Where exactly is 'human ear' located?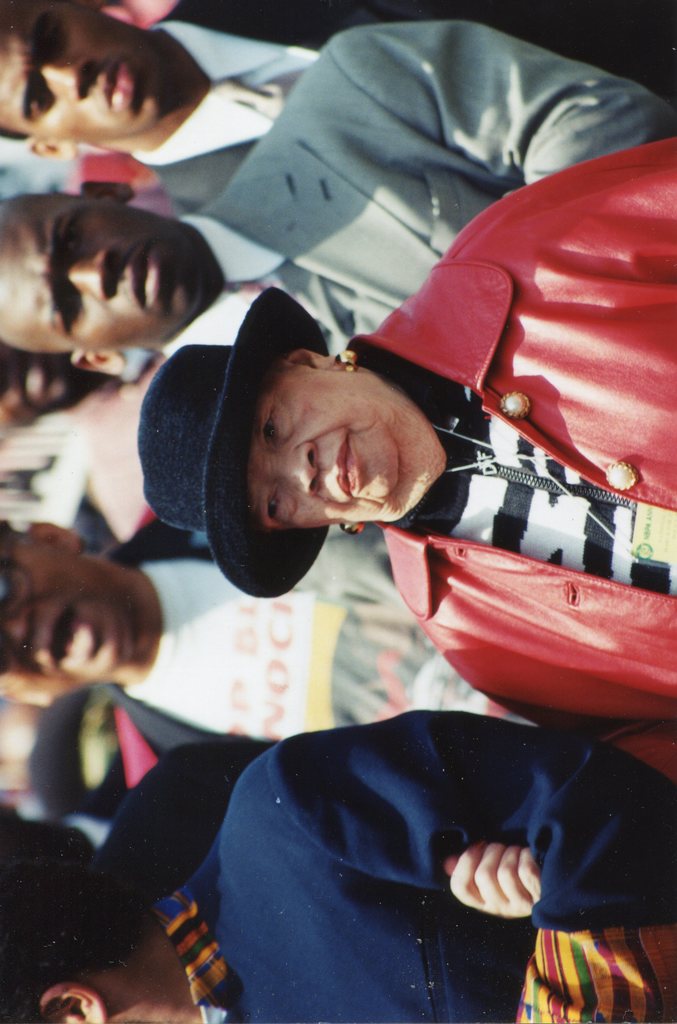
Its bounding box is Rect(31, 520, 79, 554).
